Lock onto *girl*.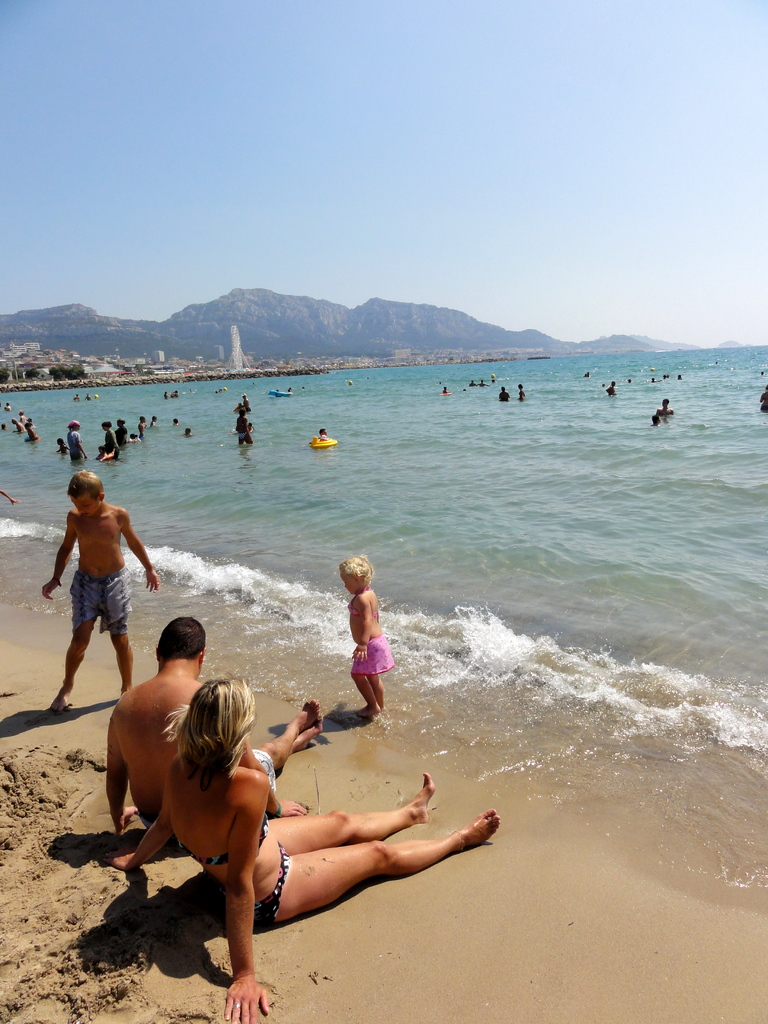
Locked: 334, 554, 398, 724.
